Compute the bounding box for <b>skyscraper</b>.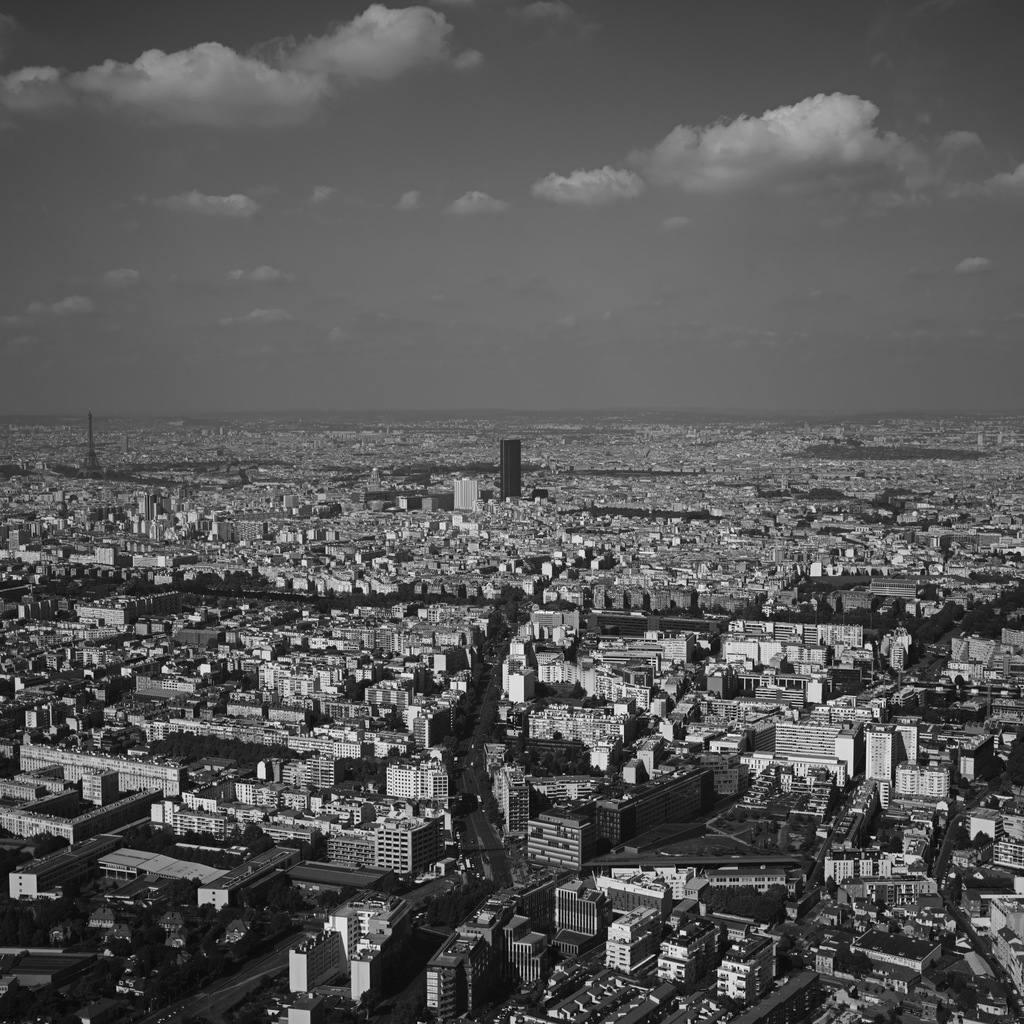
[left=500, top=438, right=526, bottom=499].
